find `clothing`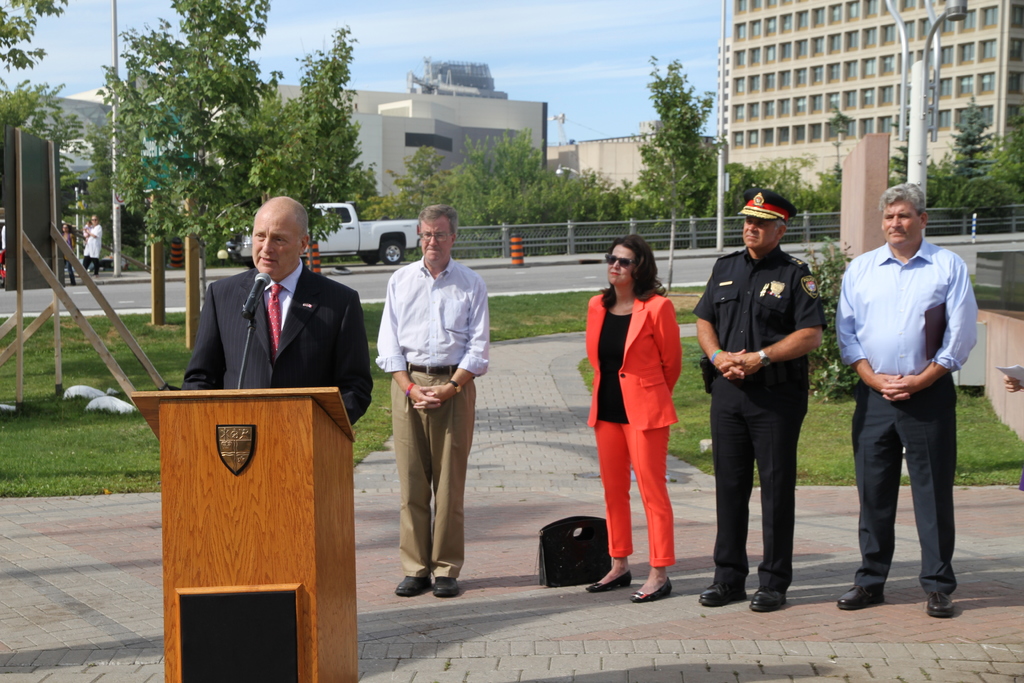
<bbox>172, 238, 369, 411</bbox>
